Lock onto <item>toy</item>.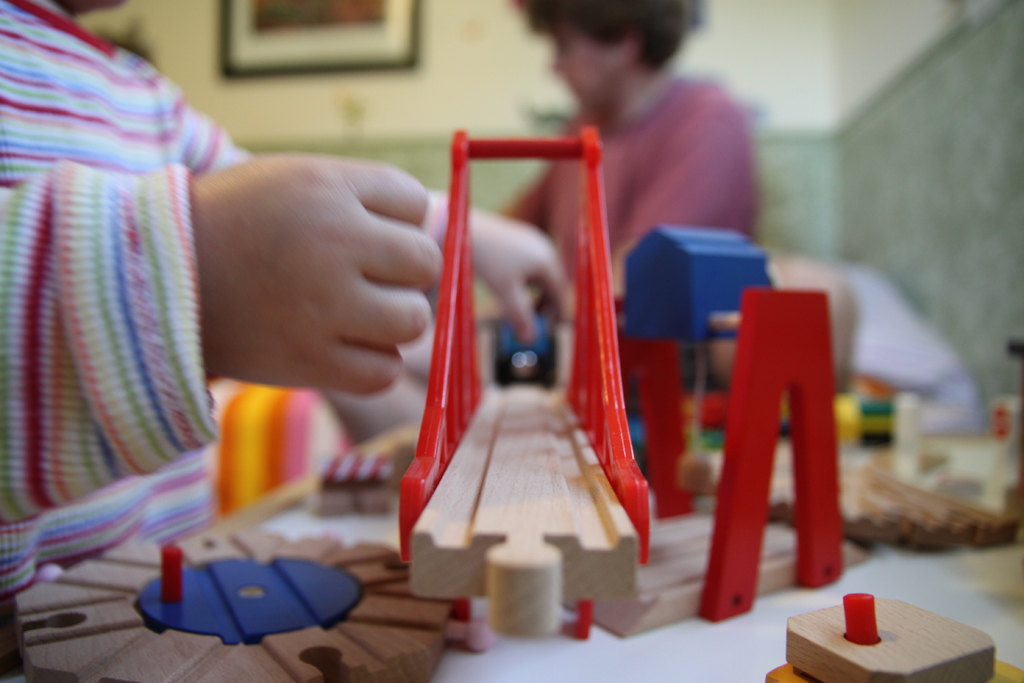
Locked: x1=764, y1=584, x2=1023, y2=682.
